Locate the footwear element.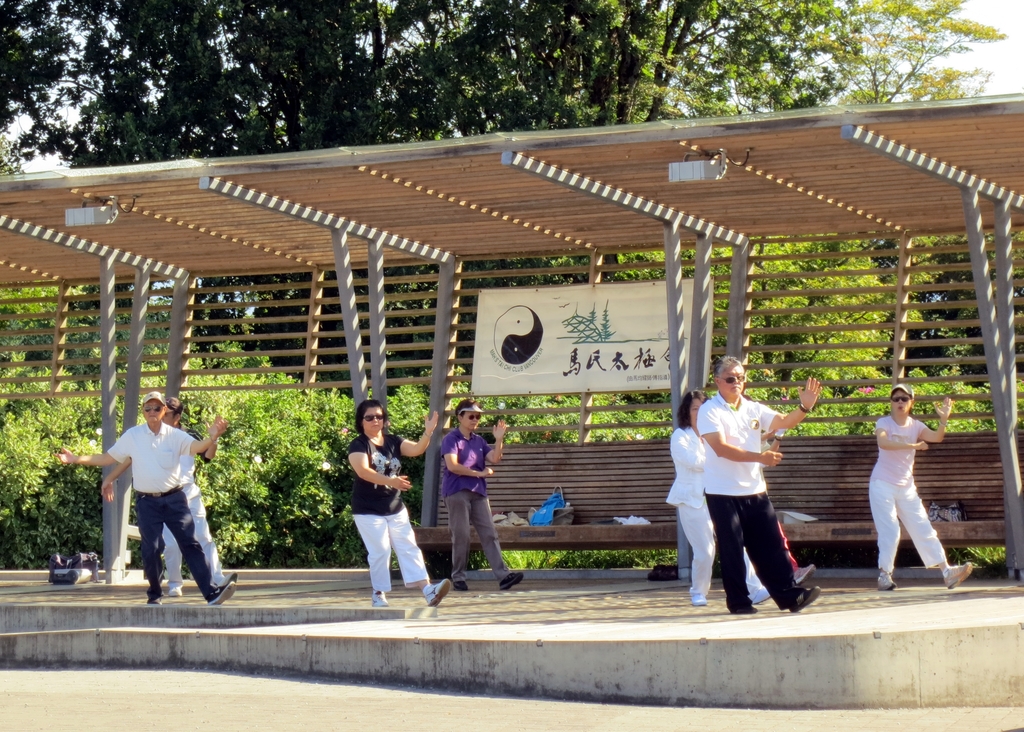
Element bbox: [147,592,164,606].
